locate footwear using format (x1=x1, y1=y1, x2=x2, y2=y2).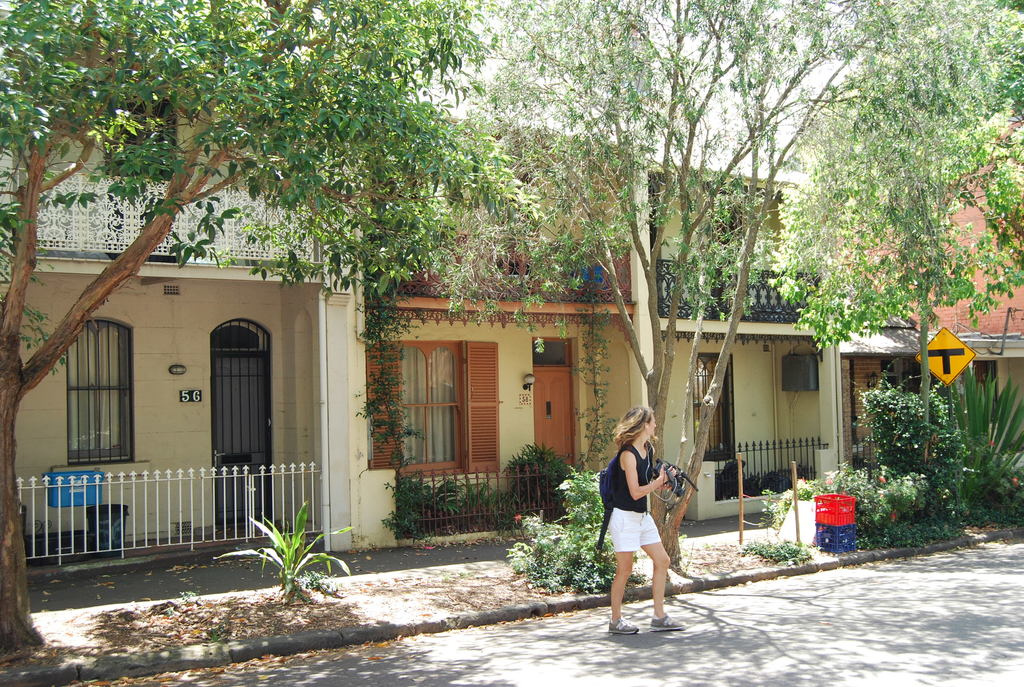
(x1=605, y1=613, x2=640, y2=631).
